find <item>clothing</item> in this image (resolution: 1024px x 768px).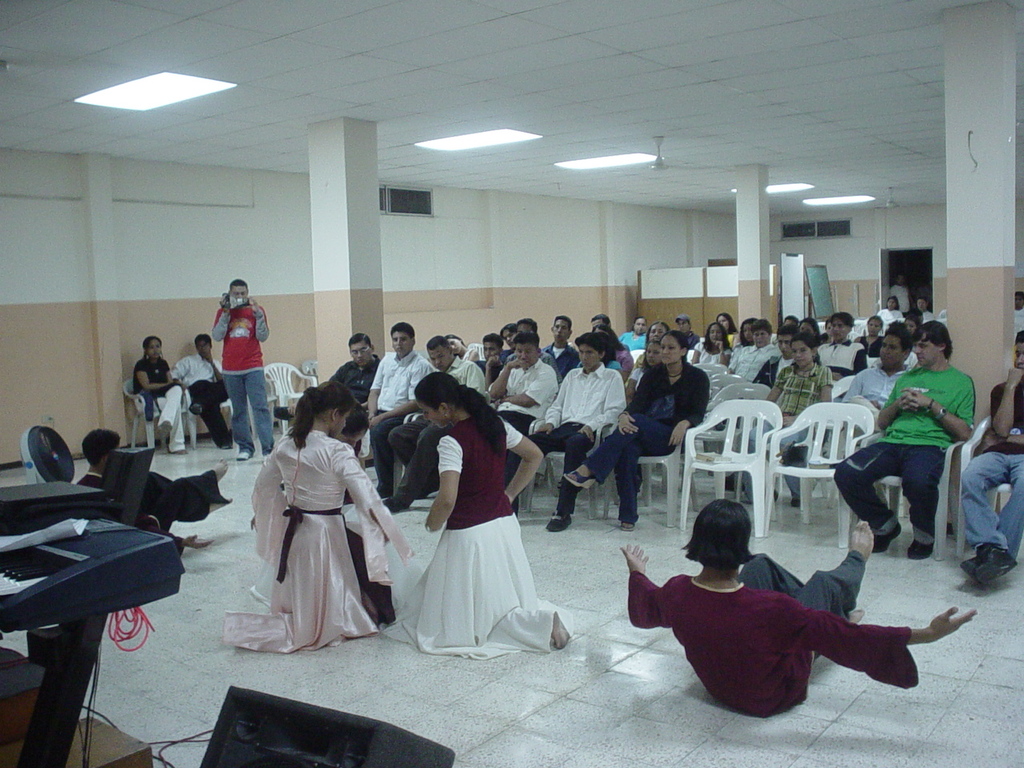
left=374, top=350, right=431, bottom=490.
